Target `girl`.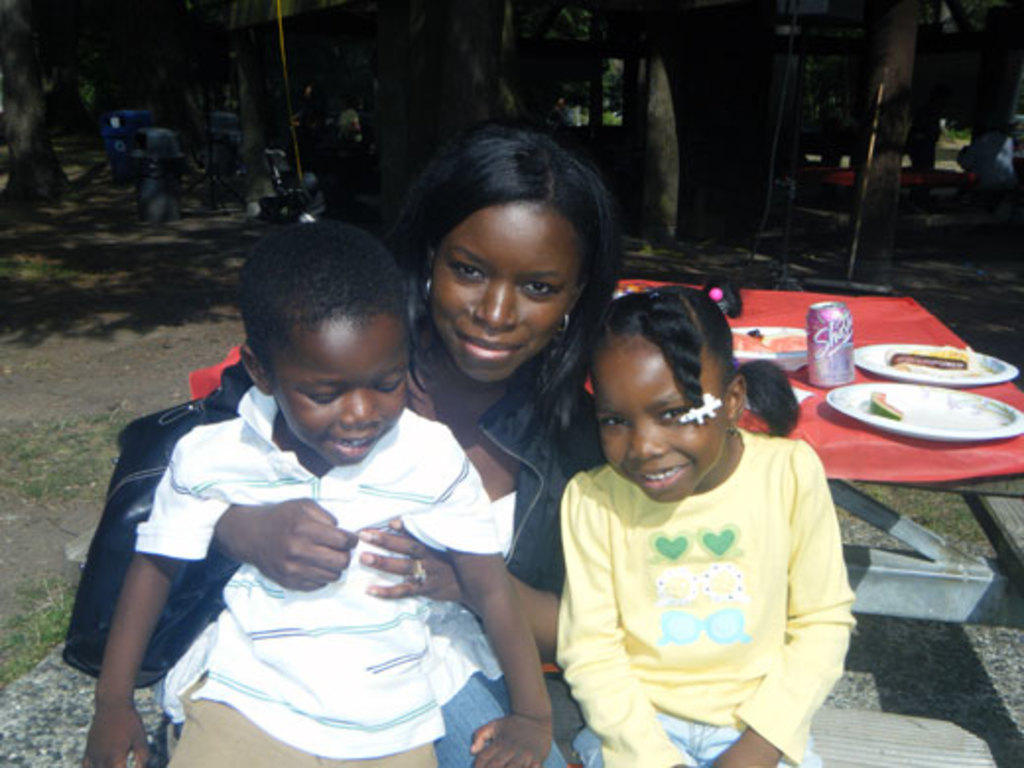
Target region: 551,284,859,766.
